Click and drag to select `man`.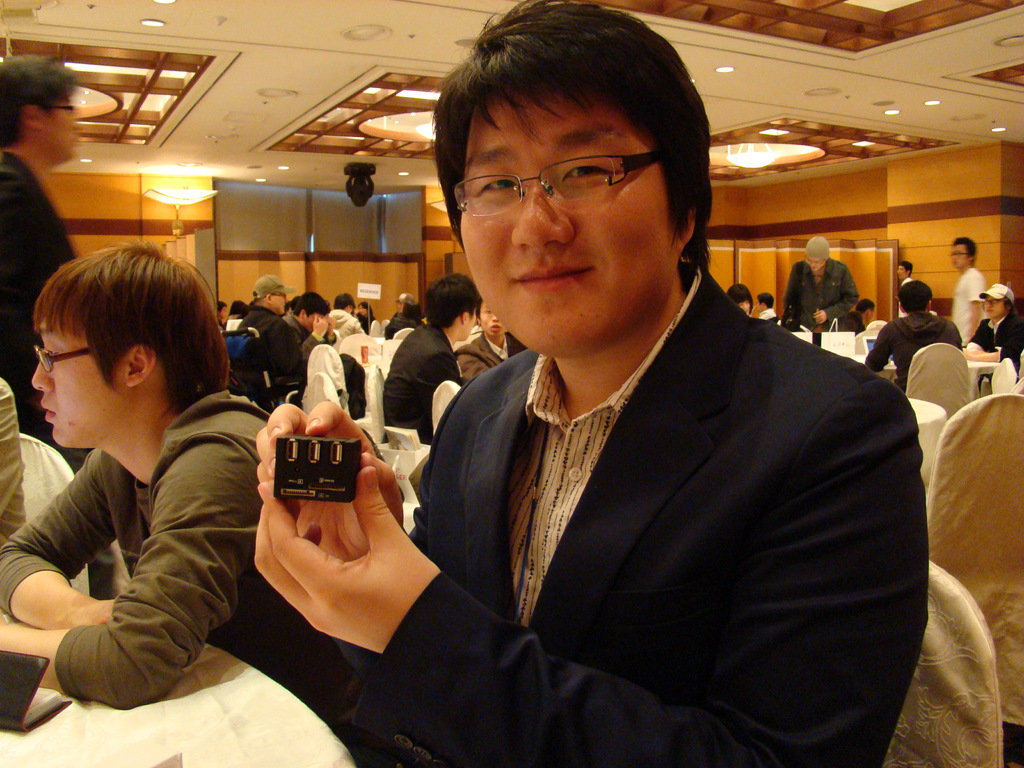
Selection: pyautogui.locateOnScreen(383, 272, 479, 452).
